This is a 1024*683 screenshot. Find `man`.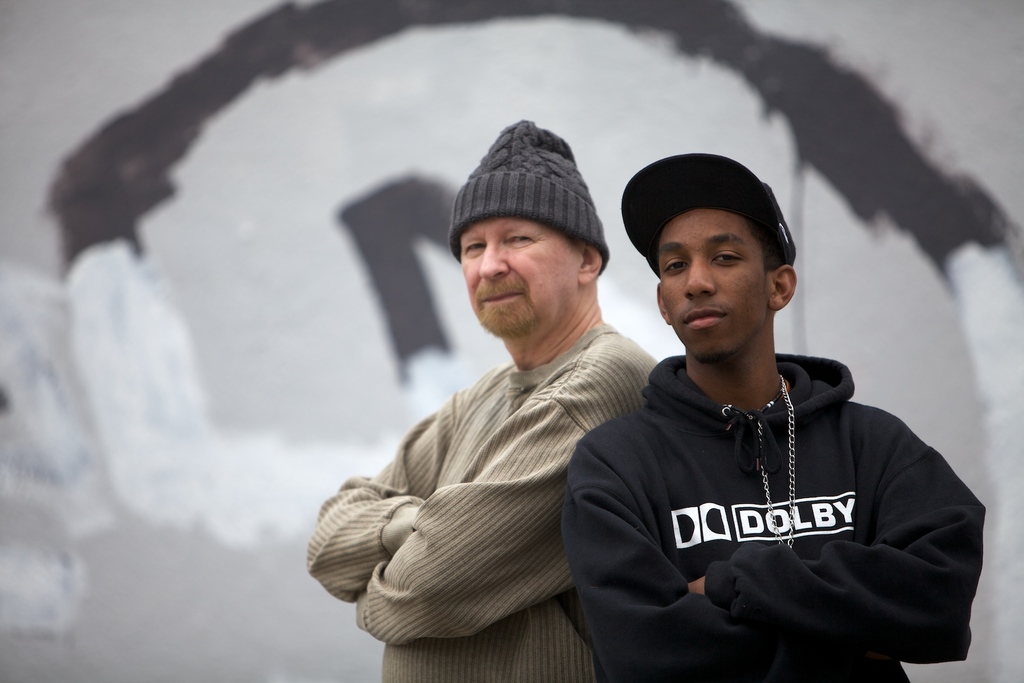
Bounding box: [x1=305, y1=120, x2=664, y2=682].
